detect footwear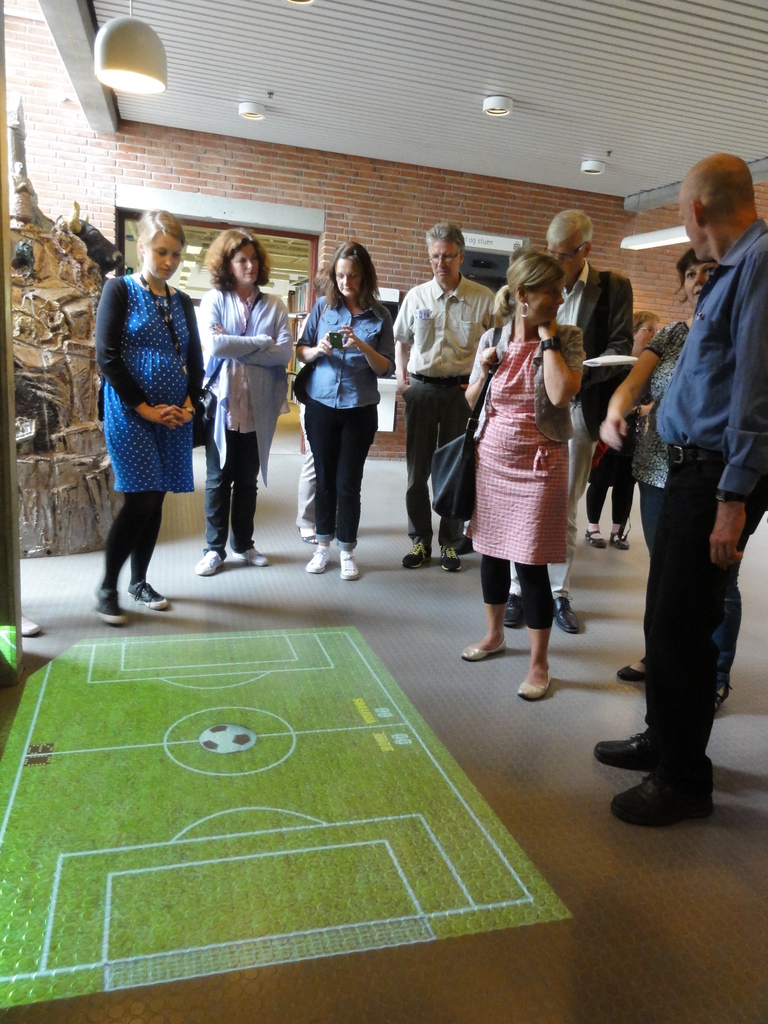
[left=501, top=595, right=518, bottom=630]
